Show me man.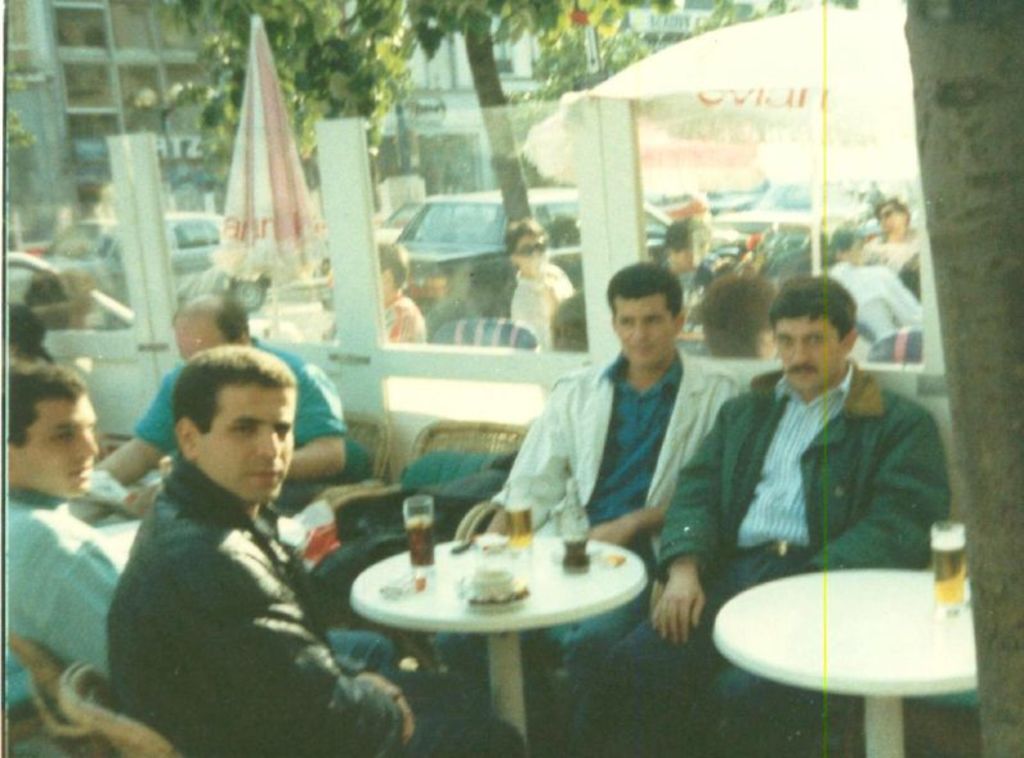
man is here: 90/291/366/507.
